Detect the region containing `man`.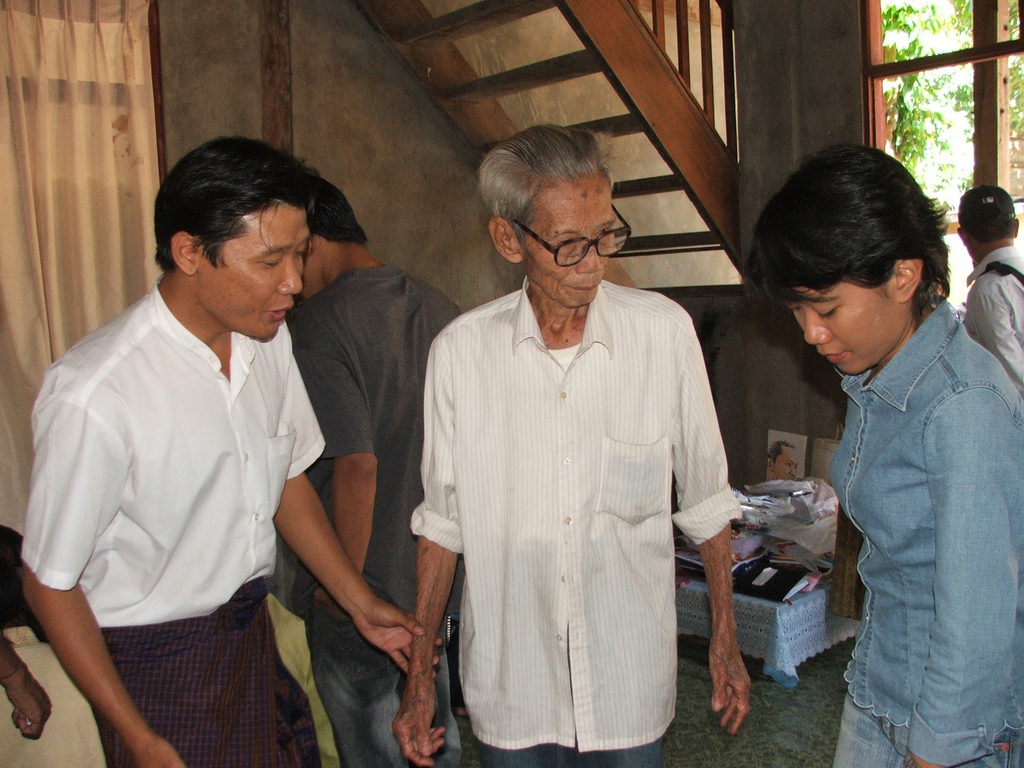
(left=394, top=123, right=751, bottom=767).
